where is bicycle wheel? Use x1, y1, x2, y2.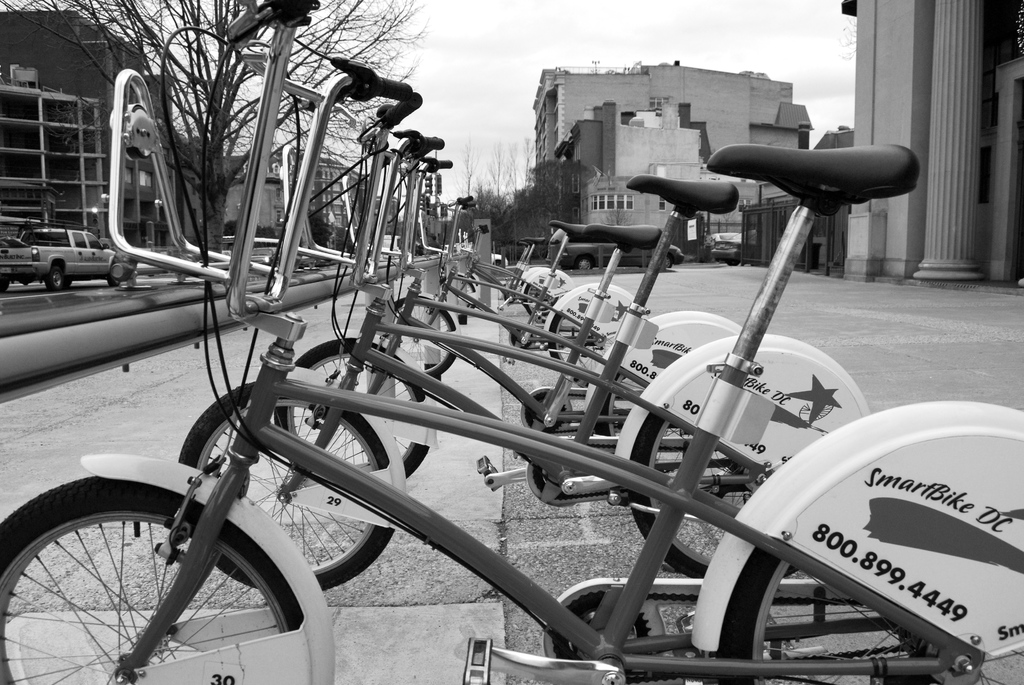
593, 372, 646, 441.
